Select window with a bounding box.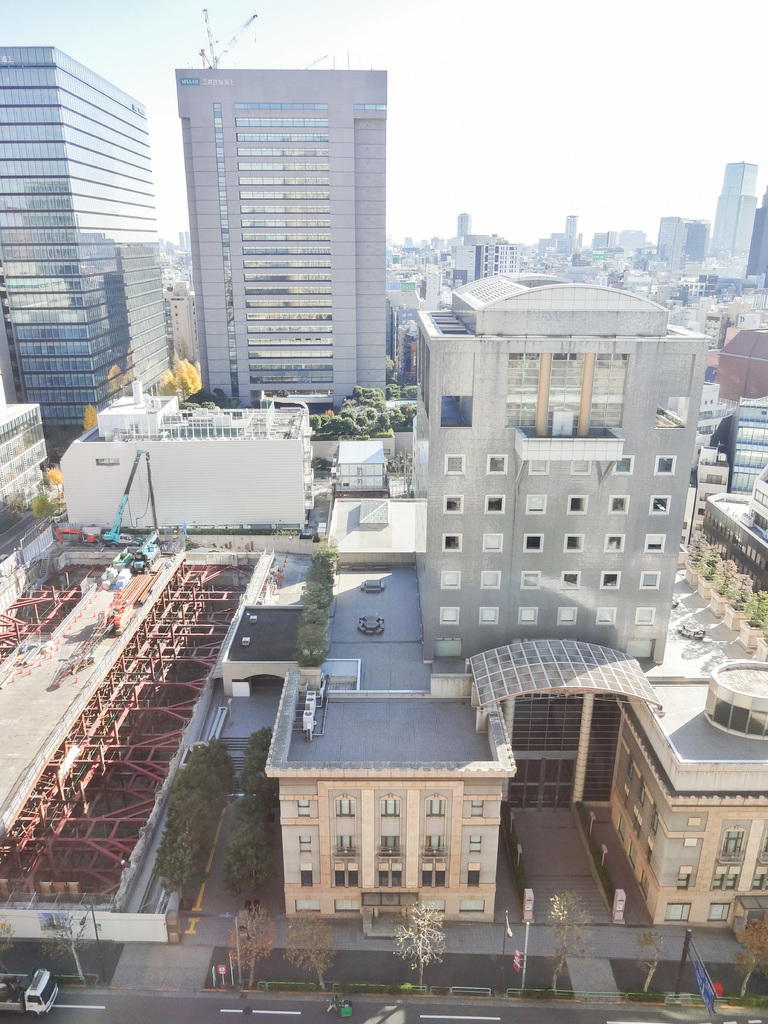
{"left": 438, "top": 567, "right": 462, "bottom": 592}.
